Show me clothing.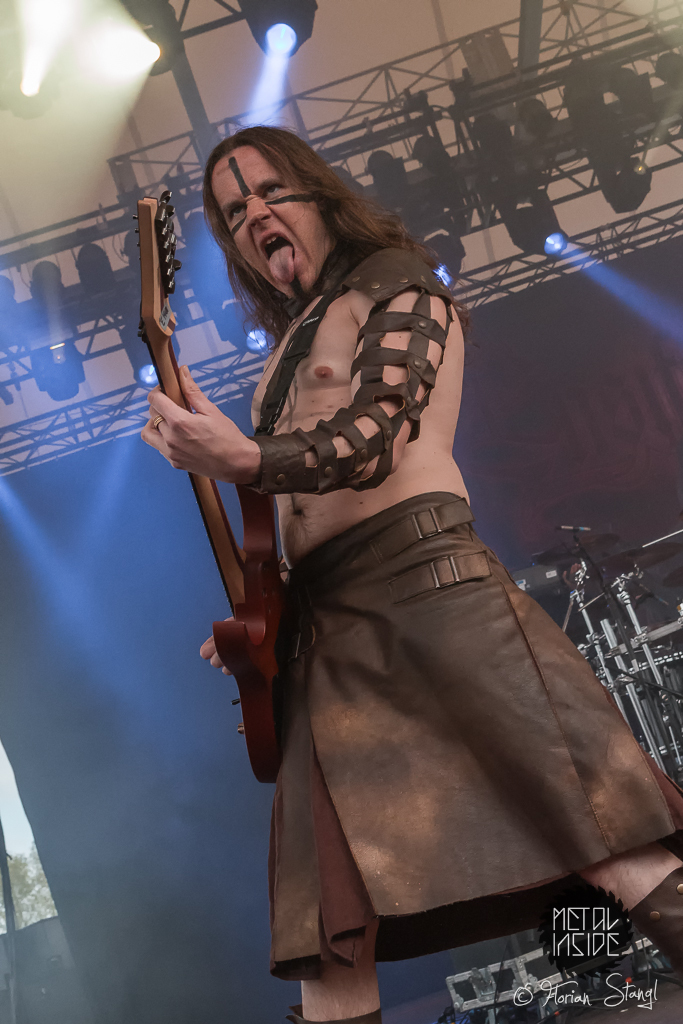
clothing is here: box=[204, 145, 332, 303].
